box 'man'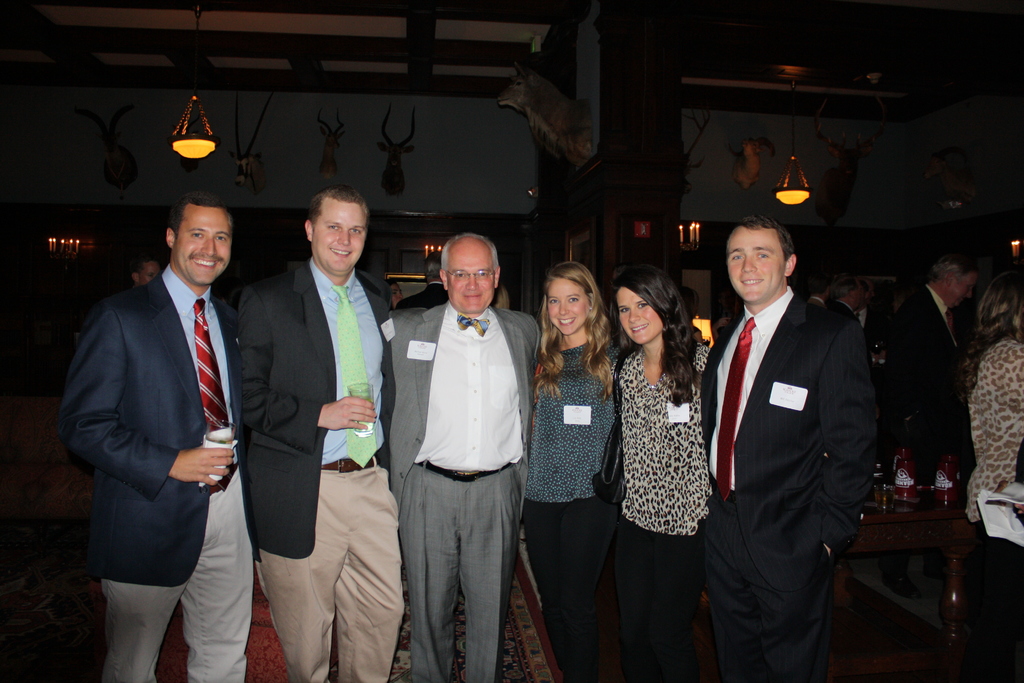
(696, 211, 881, 682)
